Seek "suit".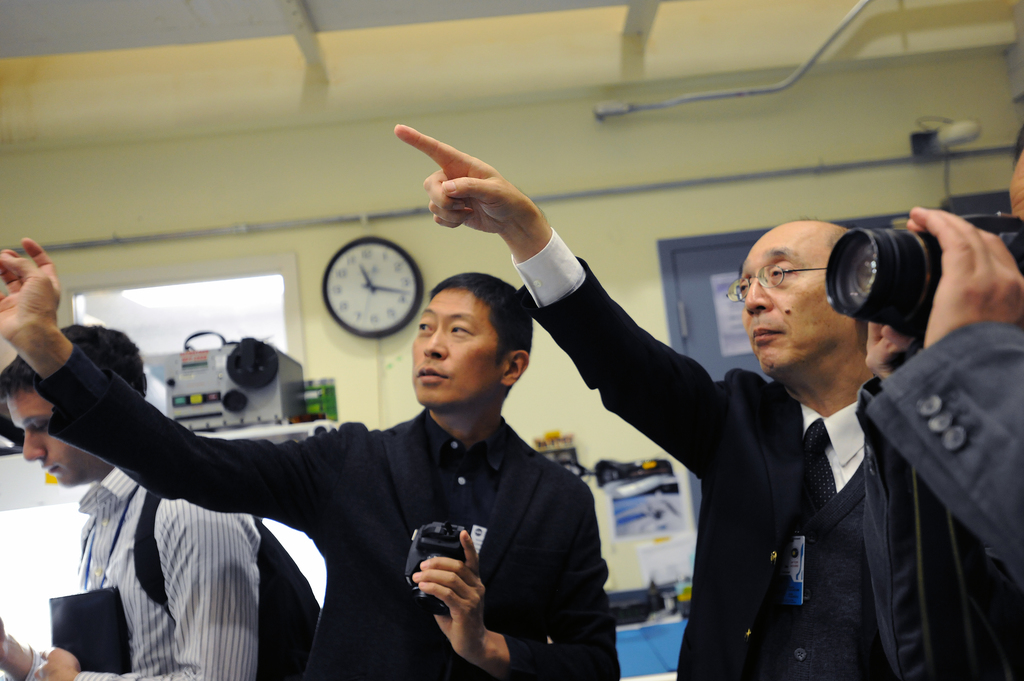
510:225:896:680.
